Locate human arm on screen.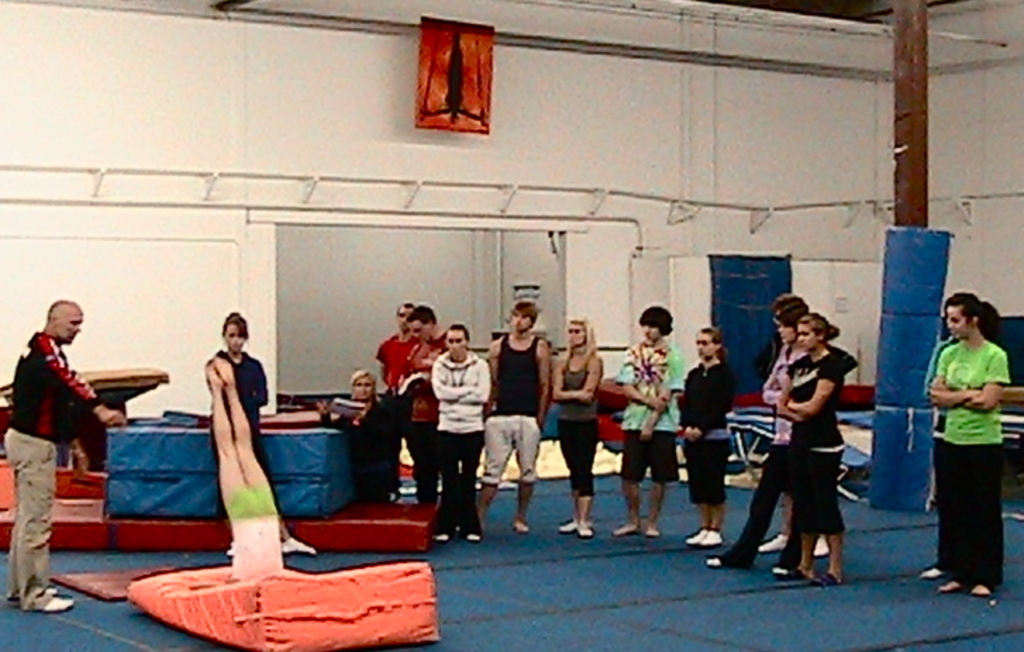
On screen at [x1=637, y1=344, x2=689, y2=448].
